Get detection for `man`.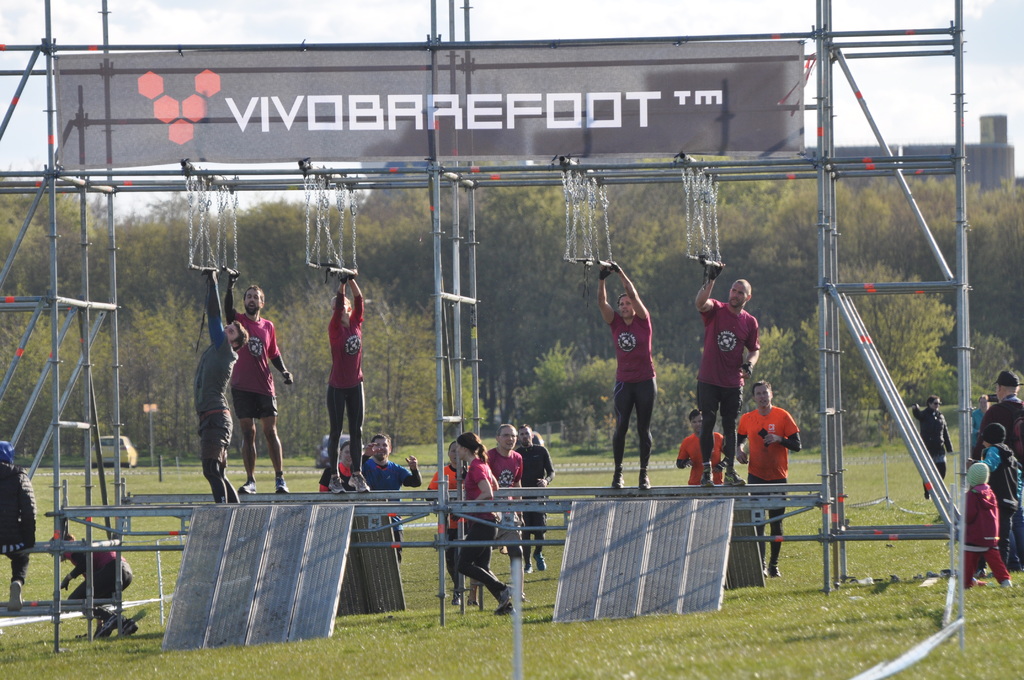
Detection: (477, 421, 530, 602).
